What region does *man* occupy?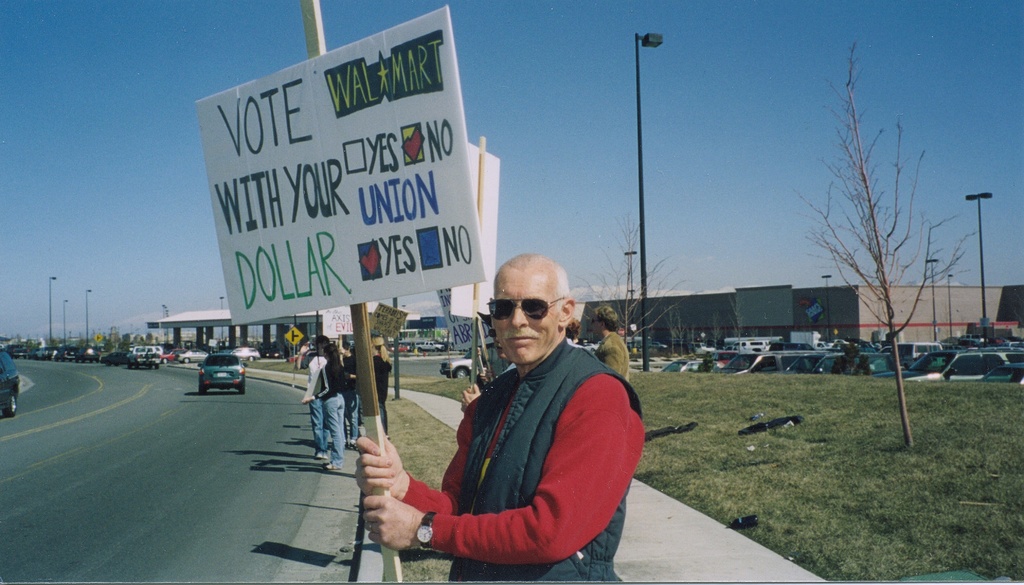
<region>351, 254, 649, 584</region>.
